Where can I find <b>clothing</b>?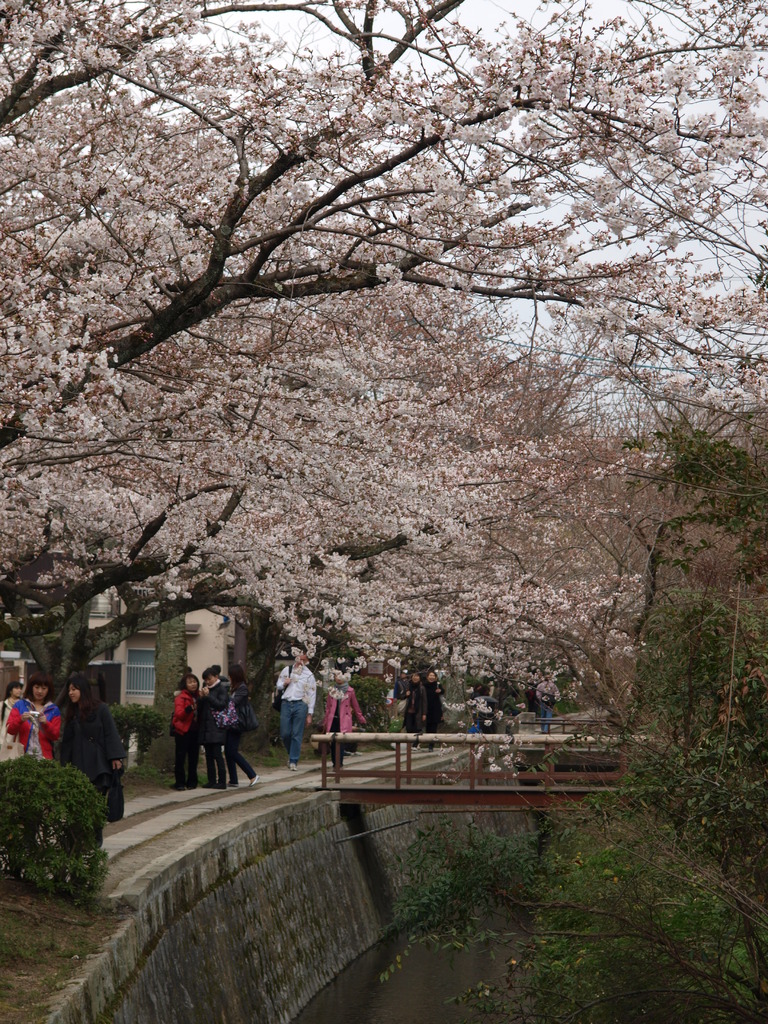
You can find it at (540, 678, 544, 726).
